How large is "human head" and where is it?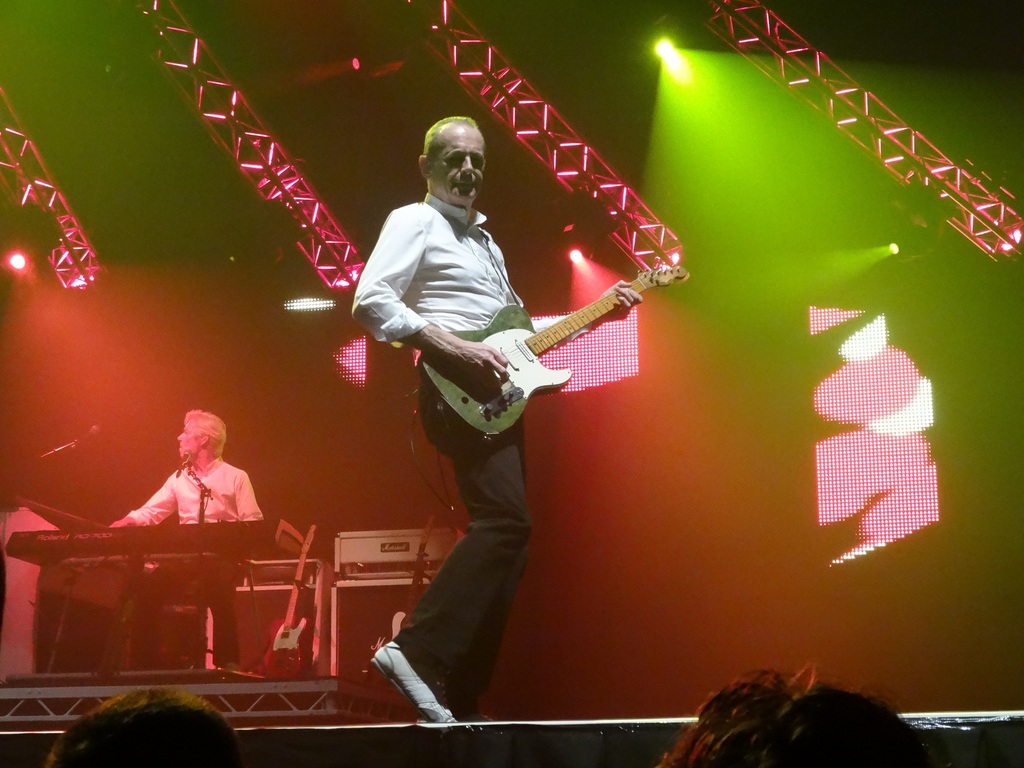
Bounding box: [left=666, top=683, right=943, bottom=766].
